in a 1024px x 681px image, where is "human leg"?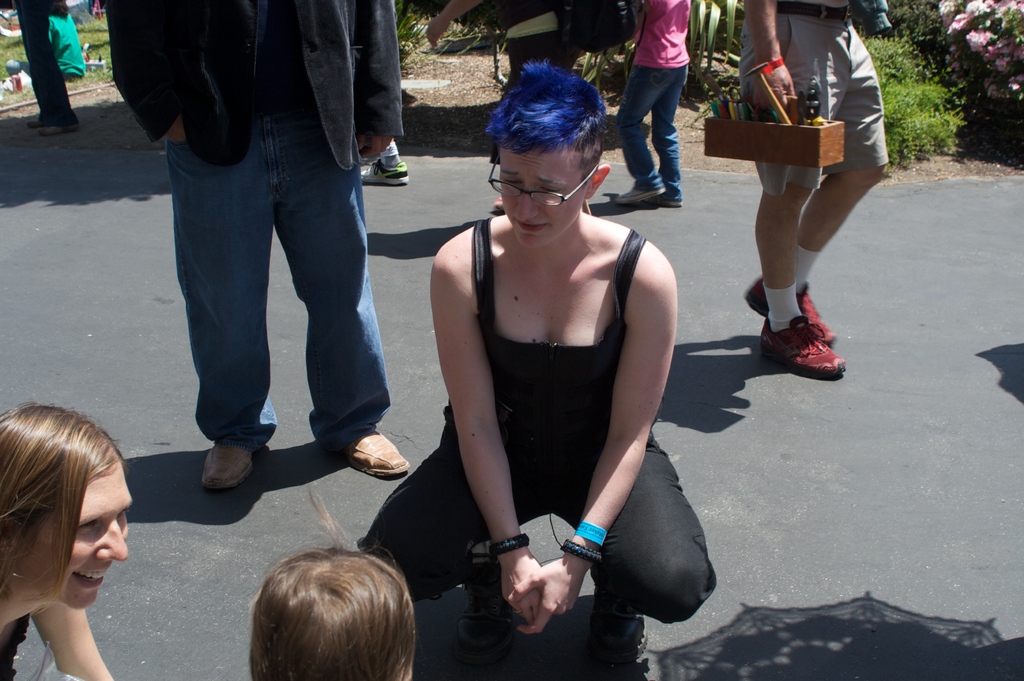
left=356, top=414, right=520, bottom=655.
